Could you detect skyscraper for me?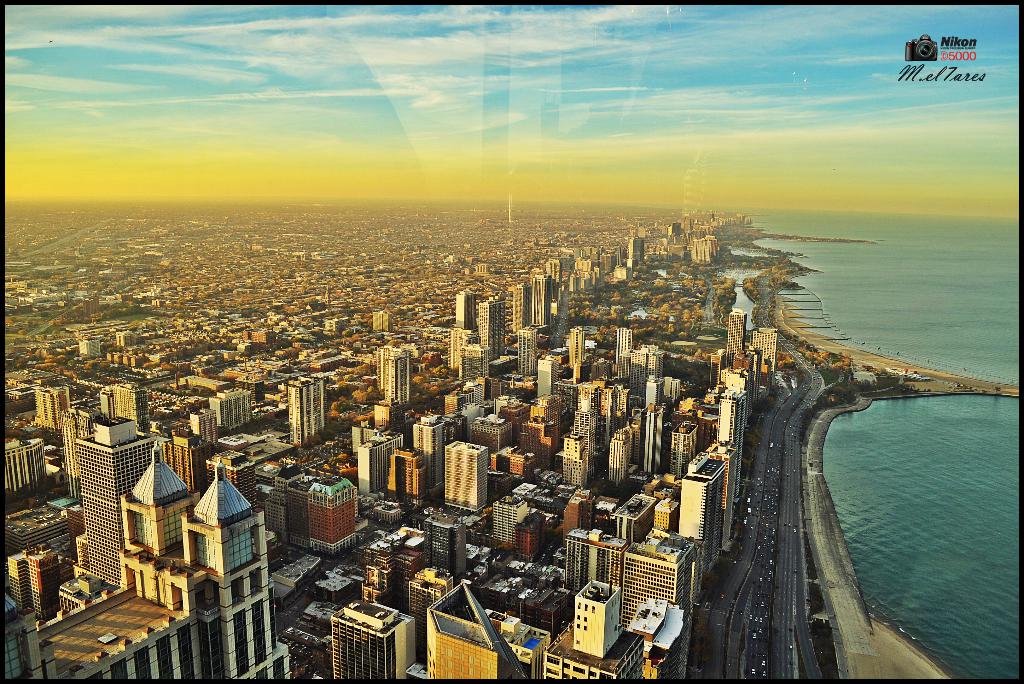
Detection result: <region>525, 278, 553, 330</region>.
